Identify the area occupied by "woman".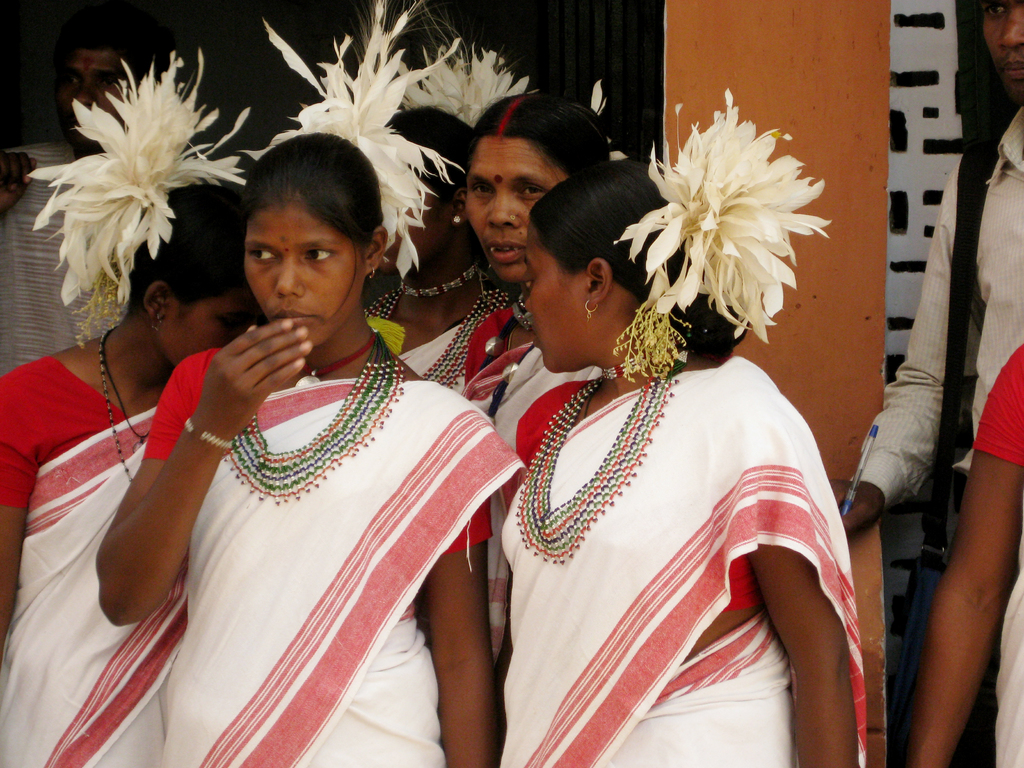
Area: <box>463,93,611,451</box>.
